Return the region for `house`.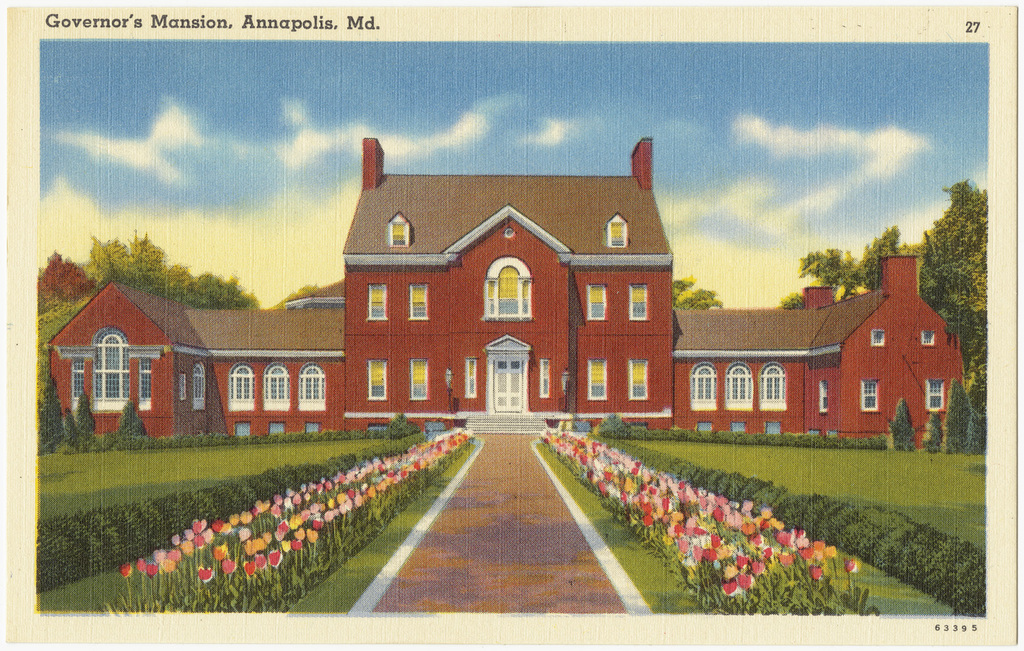
59 131 954 434.
